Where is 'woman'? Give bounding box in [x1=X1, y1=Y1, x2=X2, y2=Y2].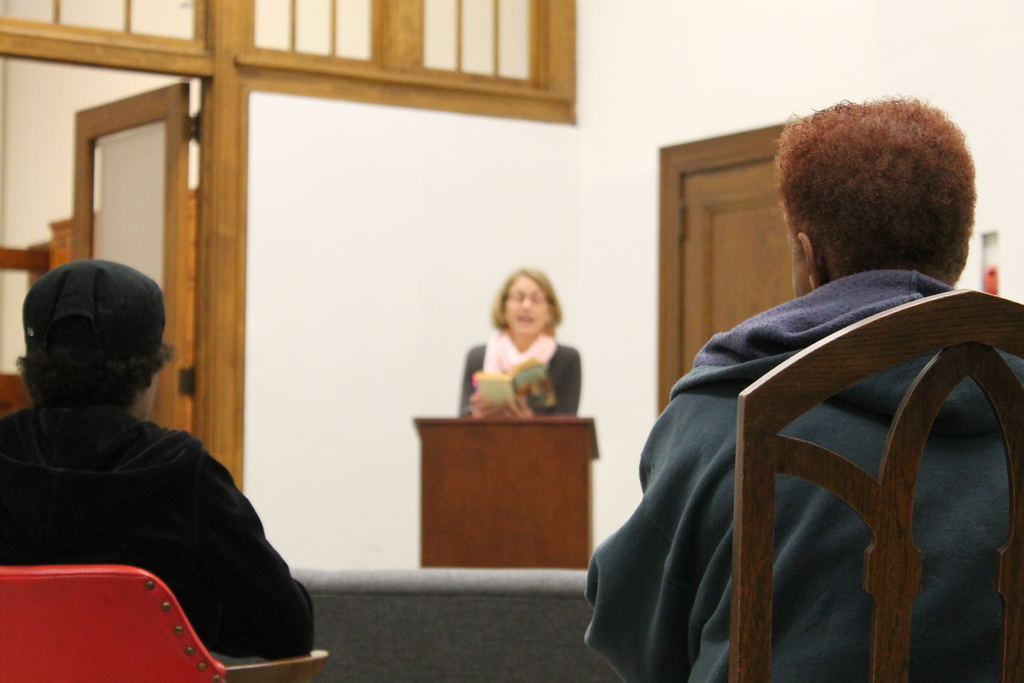
[x1=460, y1=265, x2=582, y2=416].
